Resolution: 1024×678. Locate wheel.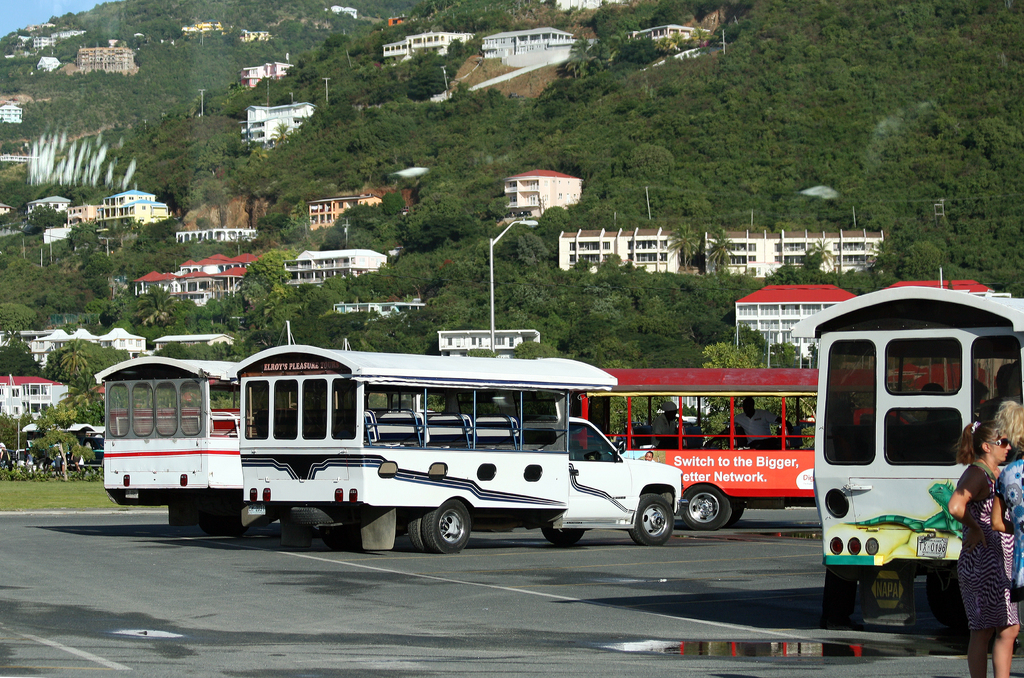
(left=328, top=522, right=360, bottom=550).
